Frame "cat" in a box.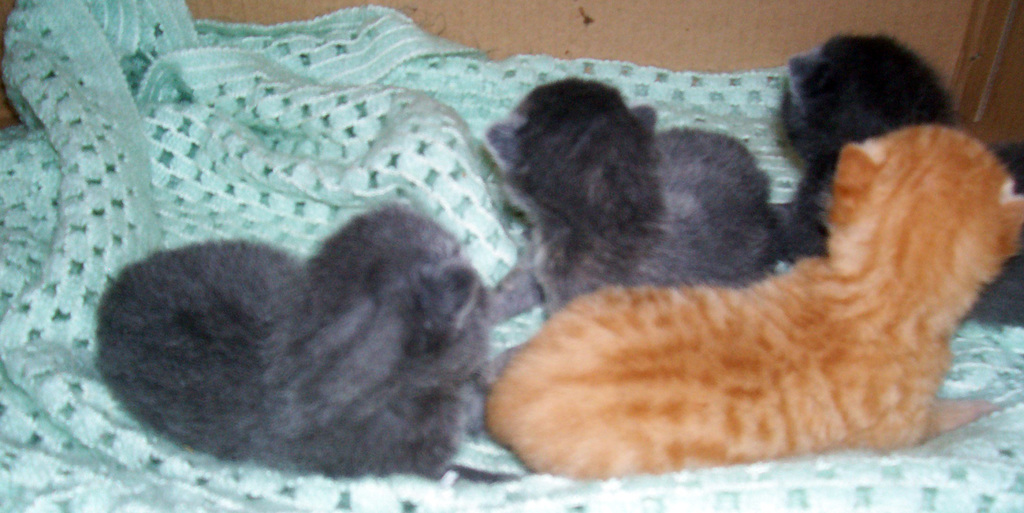
<bbox>493, 63, 776, 323</bbox>.
